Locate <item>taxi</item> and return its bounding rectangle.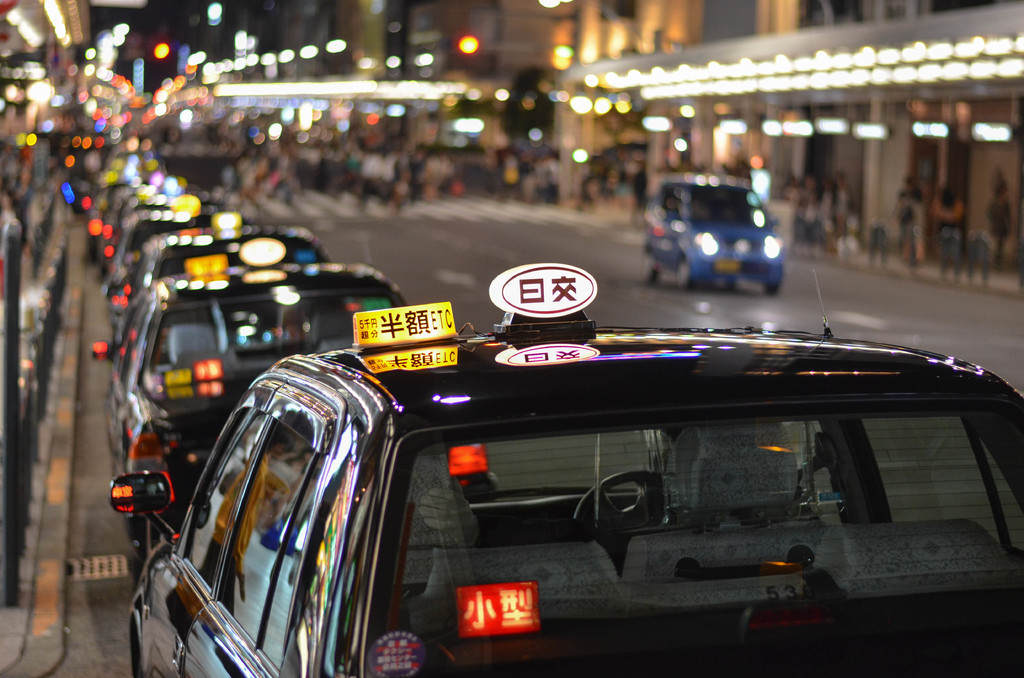
Rect(104, 211, 327, 352).
